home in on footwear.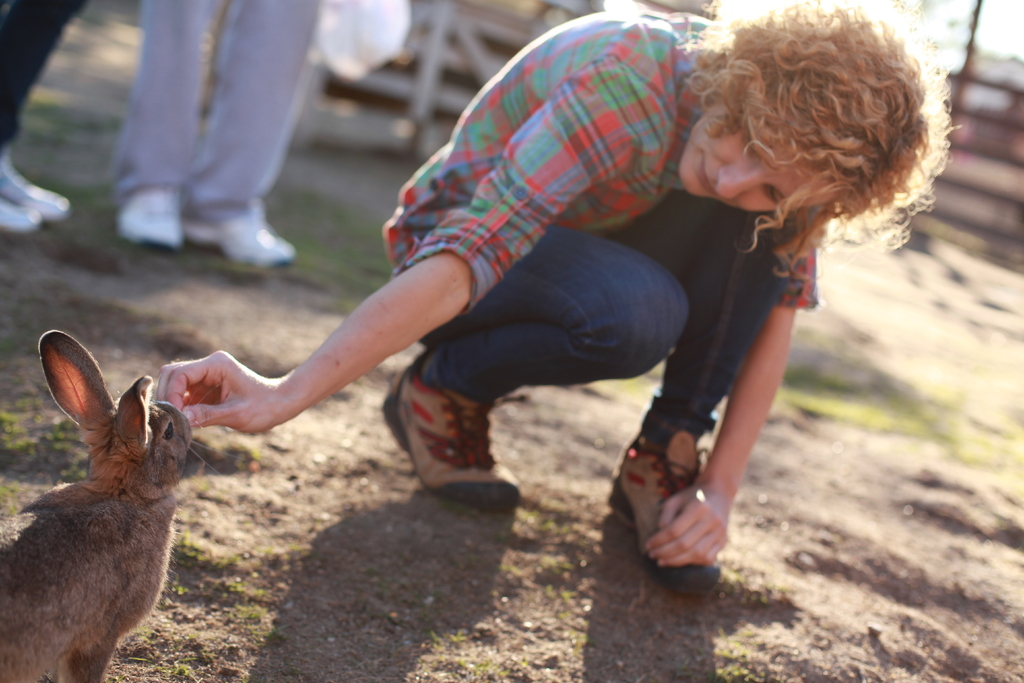
Homed in at [382, 356, 527, 523].
